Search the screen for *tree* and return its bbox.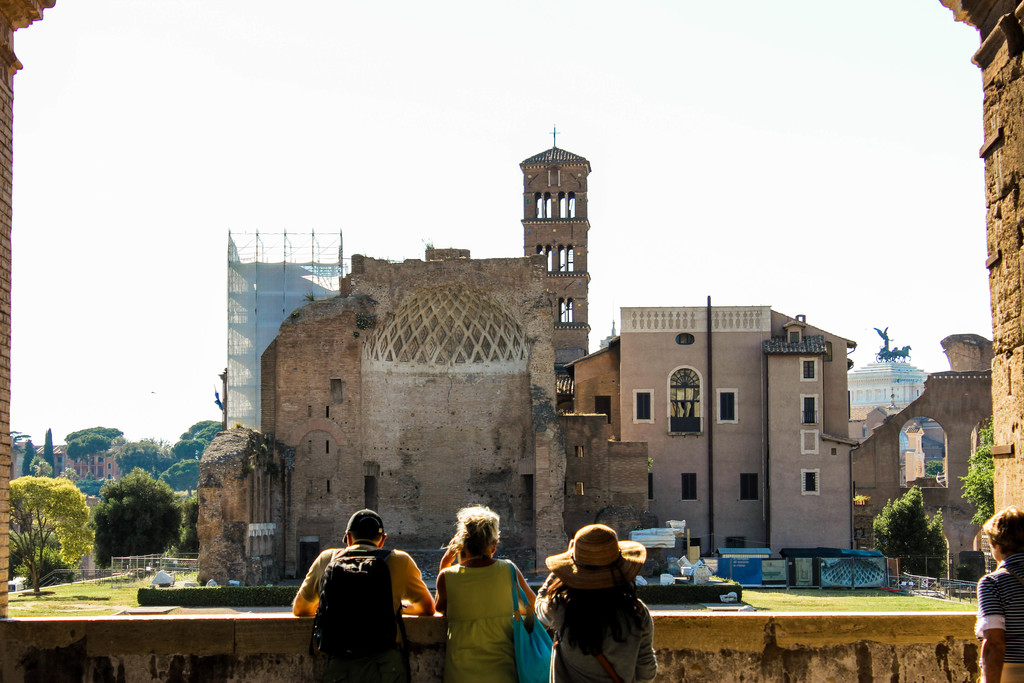
Found: [x1=88, y1=467, x2=184, y2=571].
